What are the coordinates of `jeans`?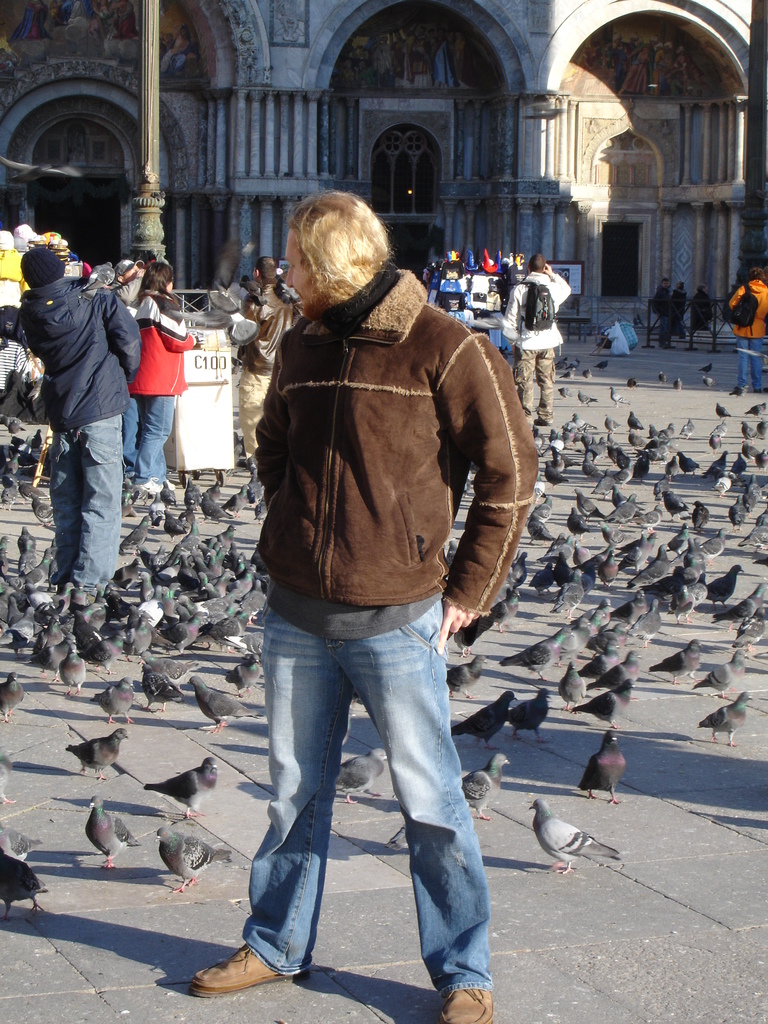
locate(128, 397, 172, 486).
